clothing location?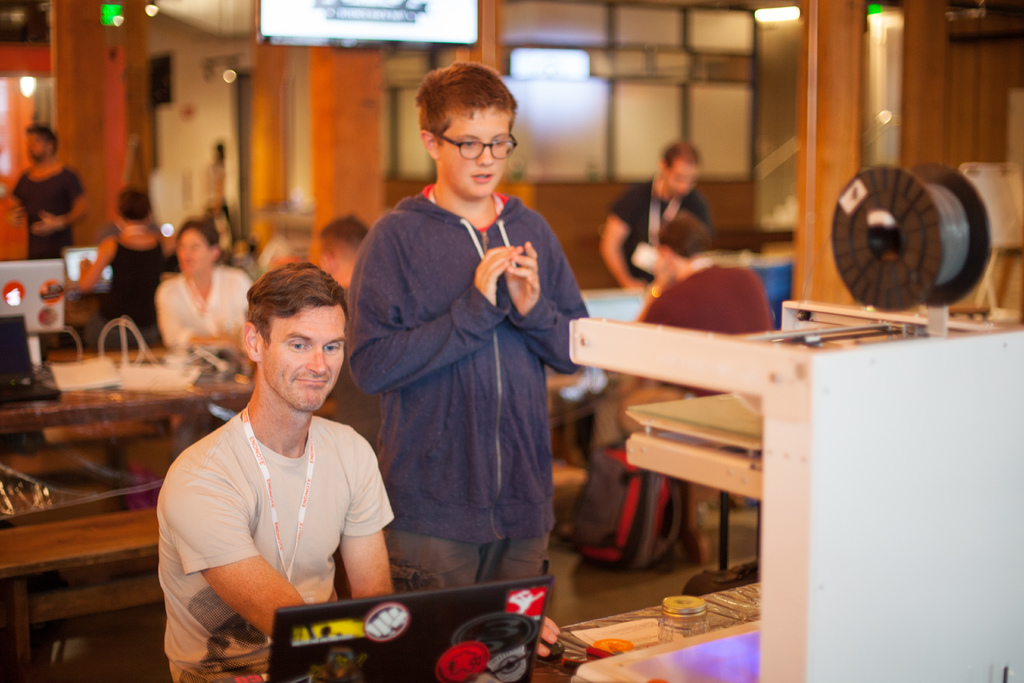
pyautogui.locateOnScreen(81, 236, 168, 340)
